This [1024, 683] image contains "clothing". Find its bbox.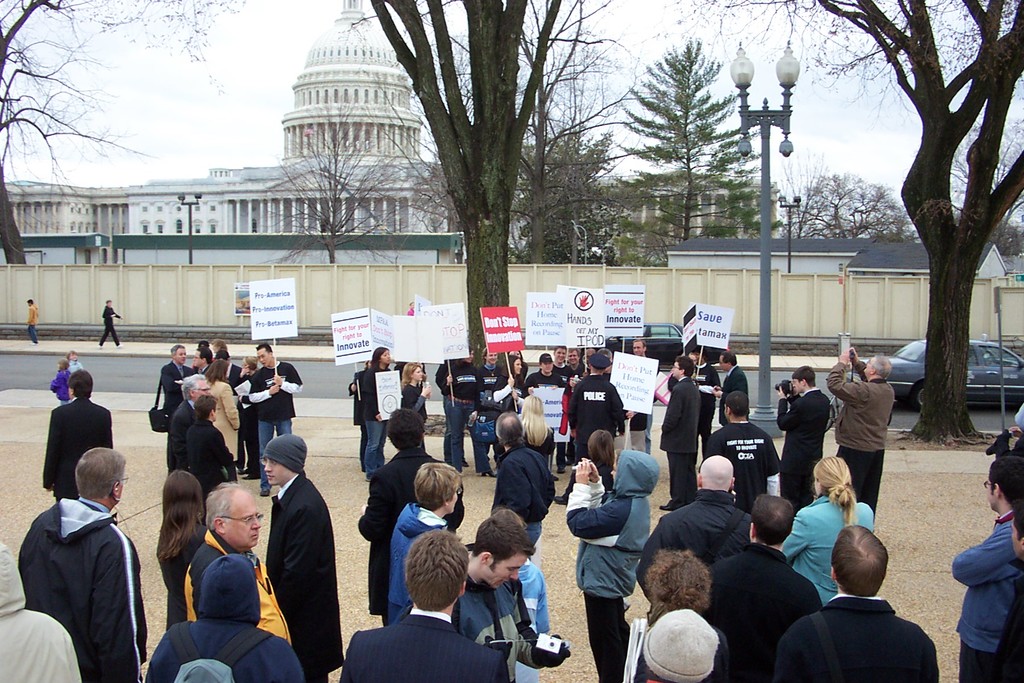
locate(97, 306, 119, 347).
